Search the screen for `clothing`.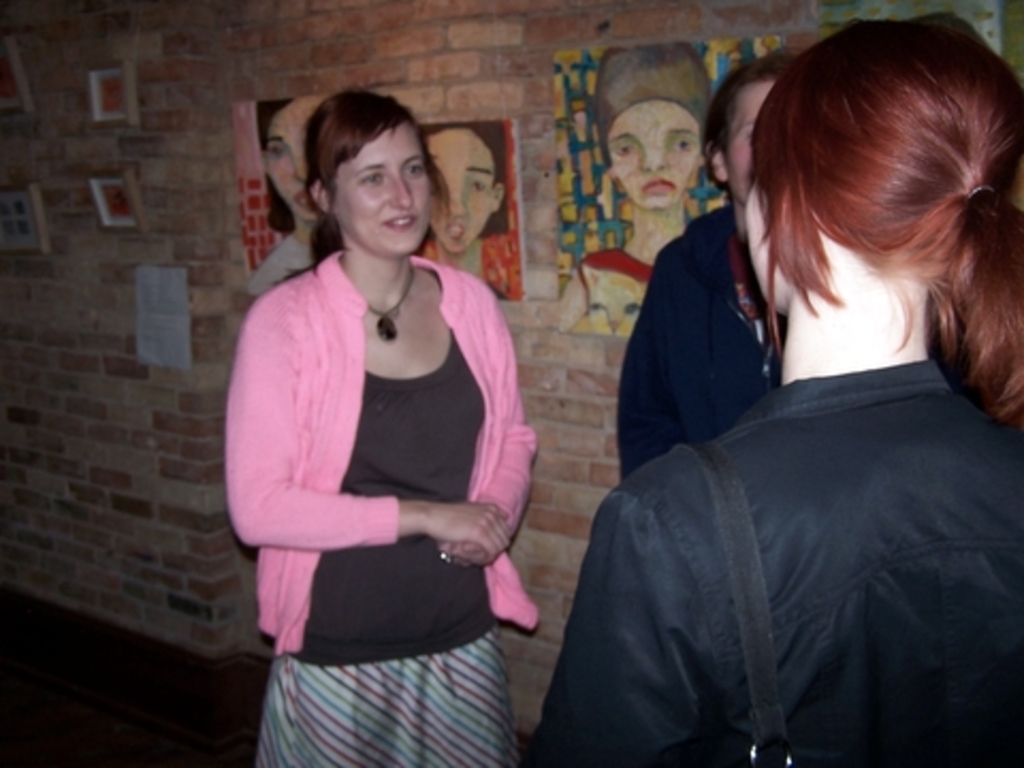
Found at [224,211,535,721].
